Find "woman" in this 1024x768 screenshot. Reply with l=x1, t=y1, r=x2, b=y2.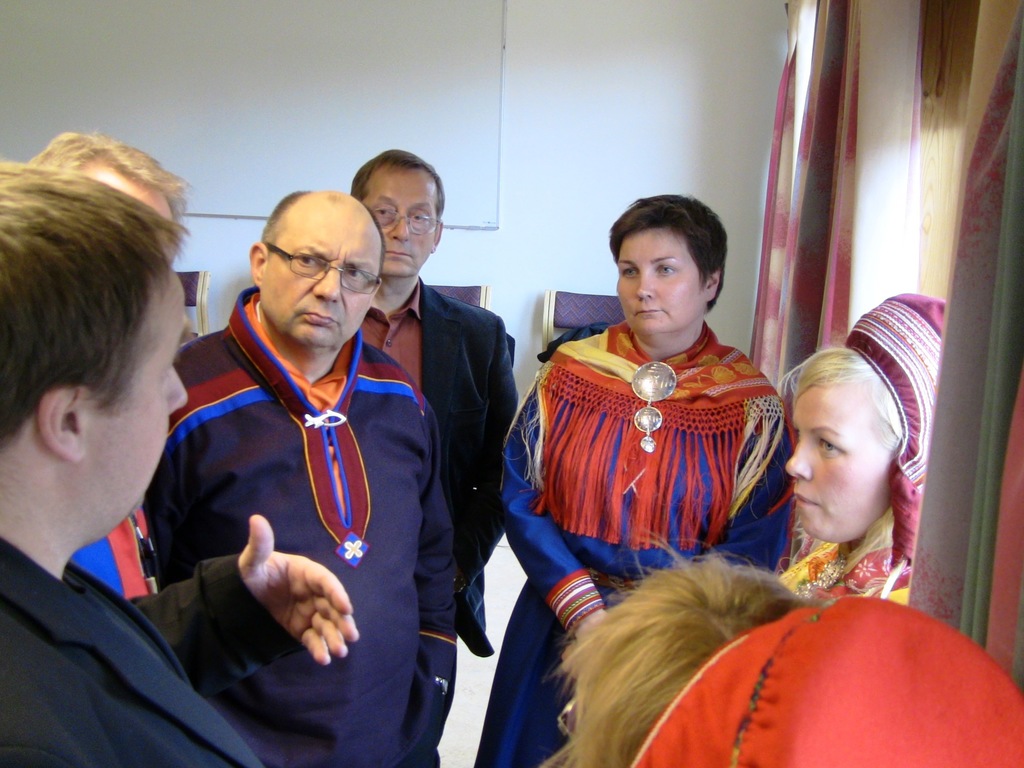
l=779, t=291, r=950, b=605.
